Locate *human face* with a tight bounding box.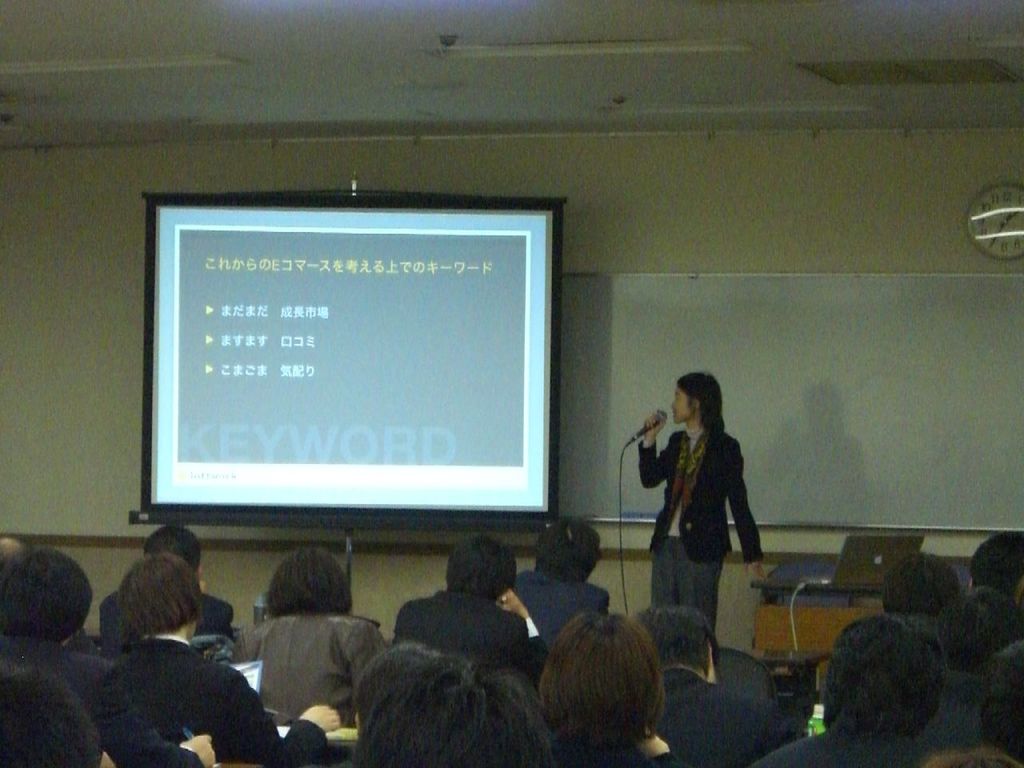
crop(674, 384, 686, 424).
